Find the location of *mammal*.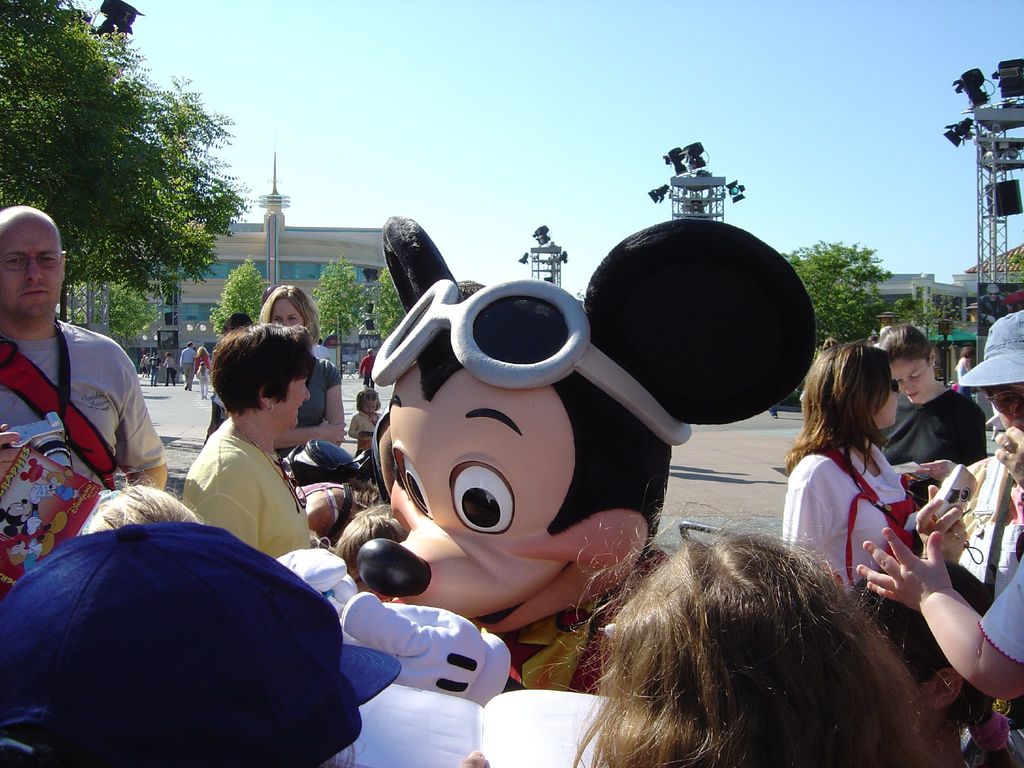
Location: 182:324:332:563.
